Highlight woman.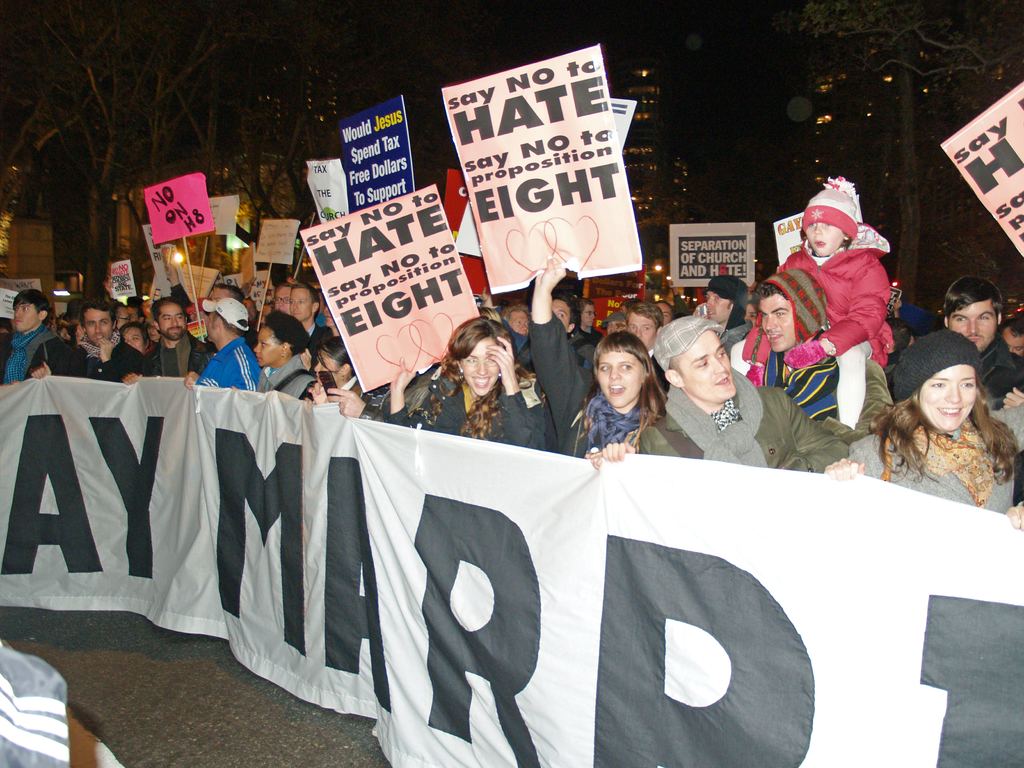
Highlighted region: <bbox>526, 252, 670, 466</bbox>.
